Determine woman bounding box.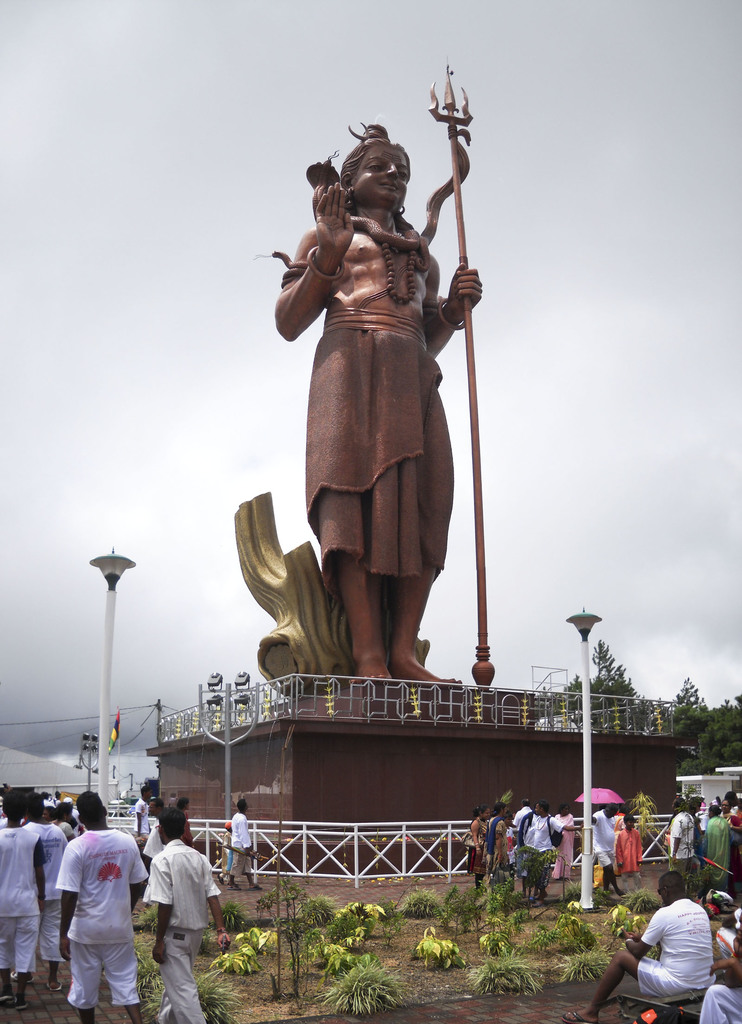
Determined: region(466, 803, 487, 881).
